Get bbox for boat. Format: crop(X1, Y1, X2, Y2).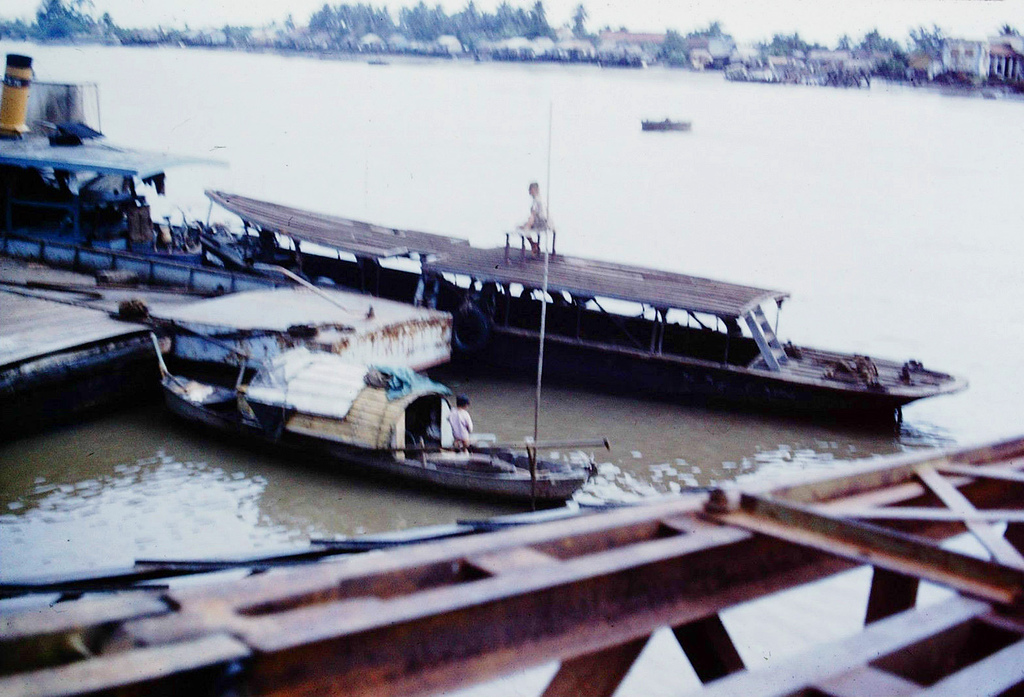
crop(0, 54, 984, 438).
